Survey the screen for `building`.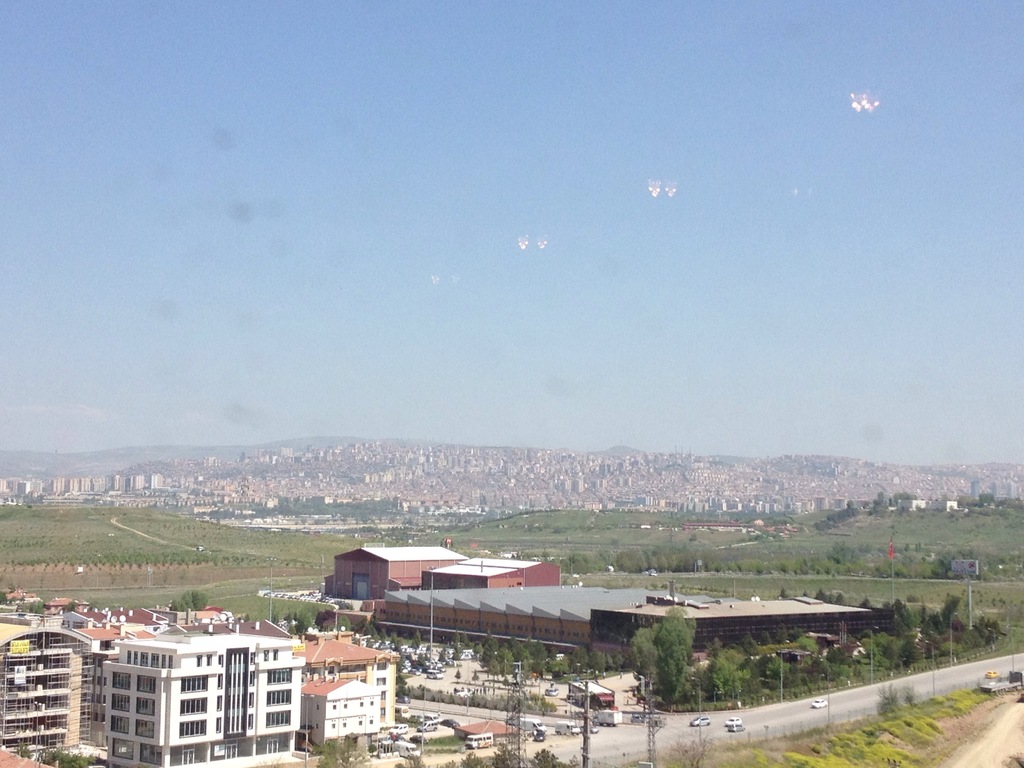
Survey found: bbox(454, 716, 520, 750).
